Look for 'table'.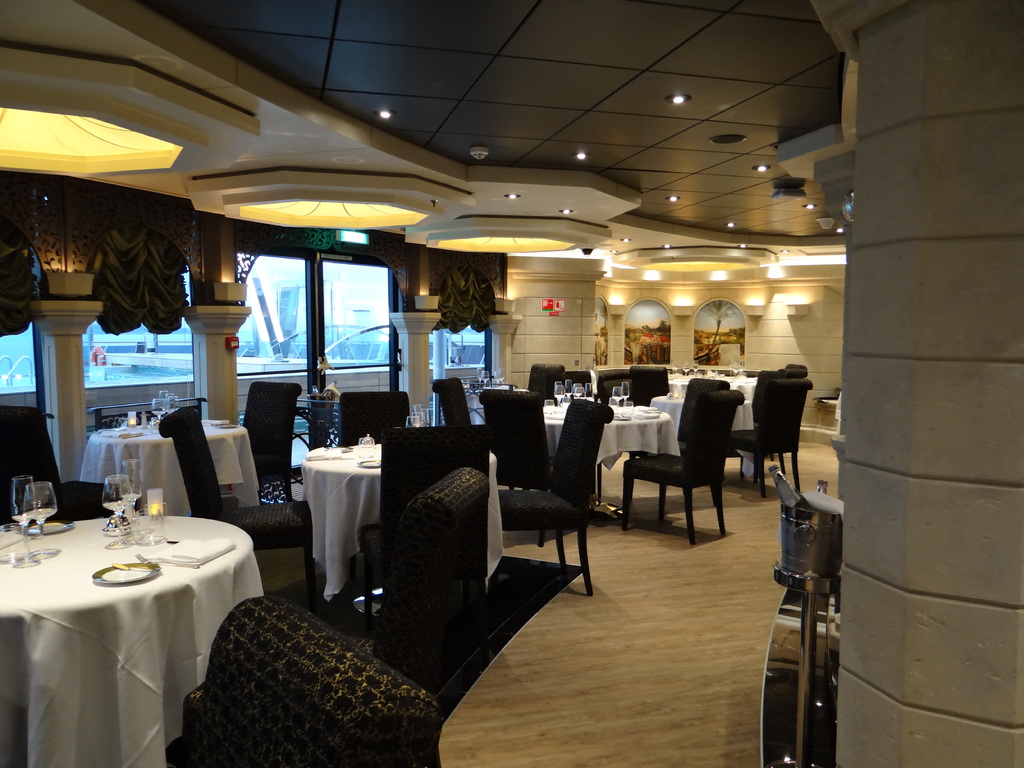
Found: x1=296, y1=443, x2=391, y2=600.
